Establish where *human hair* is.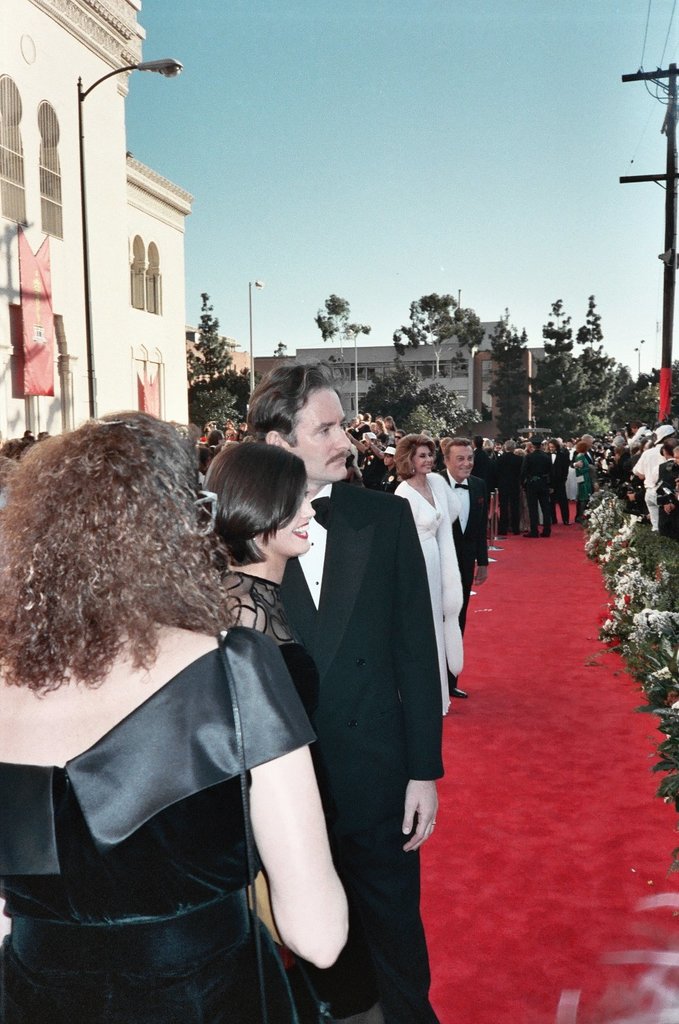
Established at <region>393, 434, 435, 479</region>.
